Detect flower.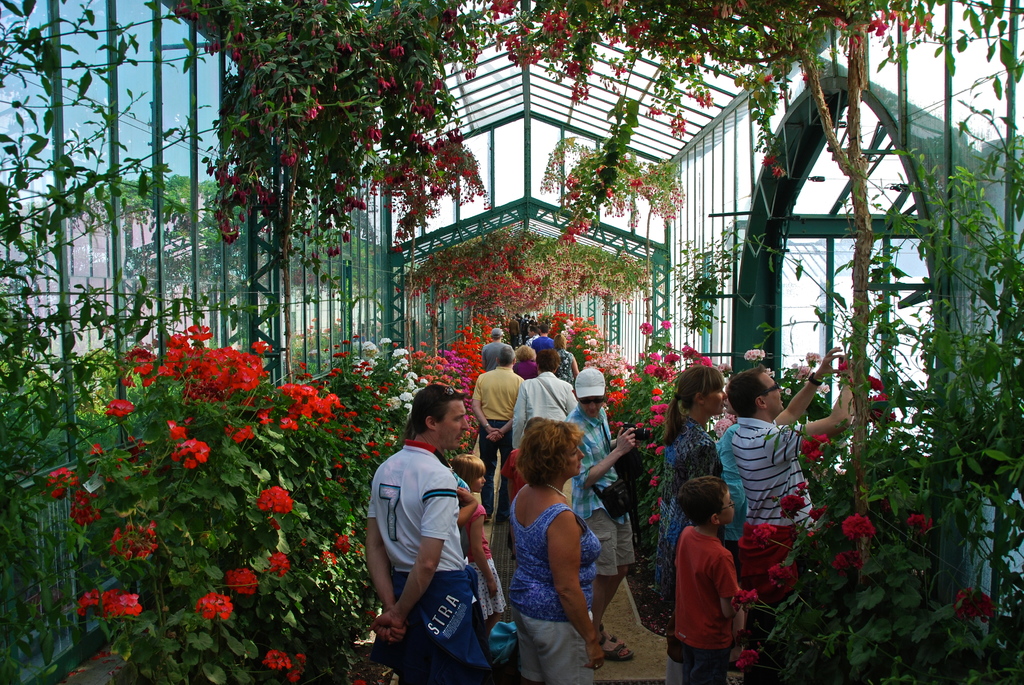
Detected at 763:367:773:381.
